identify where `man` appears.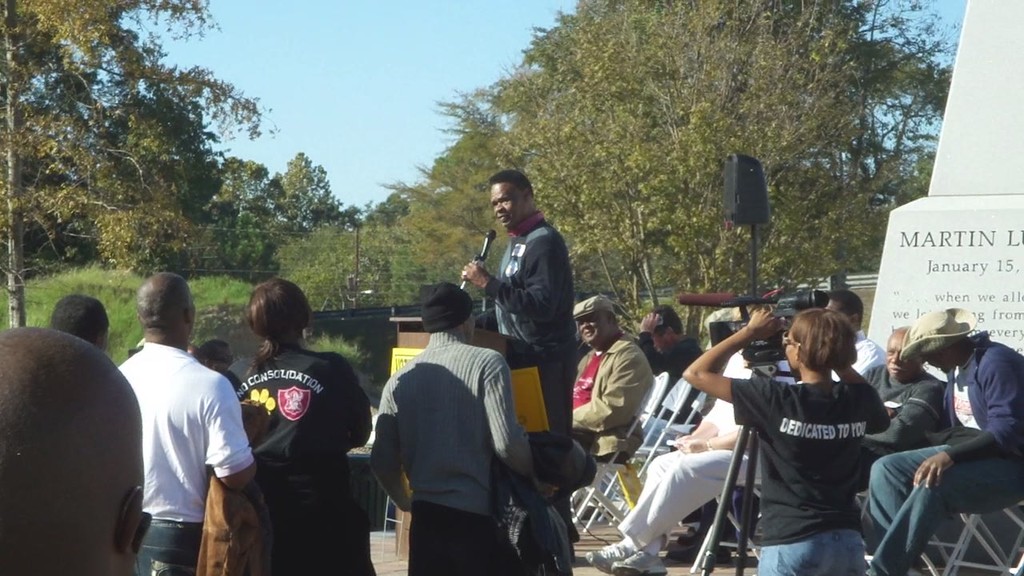
Appears at {"x1": 850, "y1": 324, "x2": 953, "y2": 552}.
